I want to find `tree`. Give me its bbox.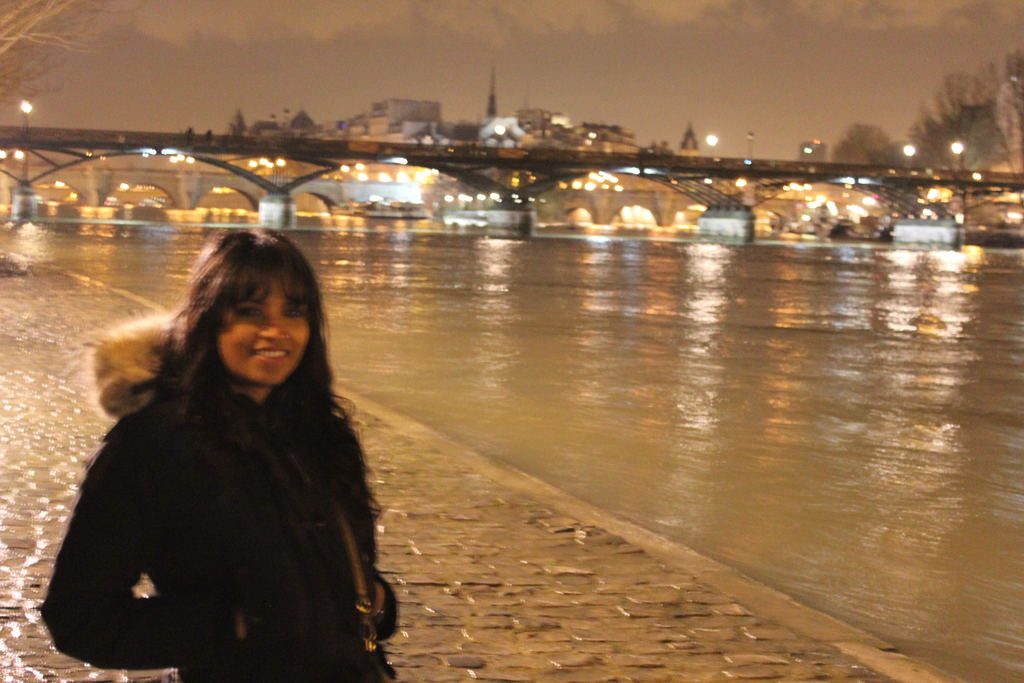
x1=0, y1=0, x2=143, y2=101.
